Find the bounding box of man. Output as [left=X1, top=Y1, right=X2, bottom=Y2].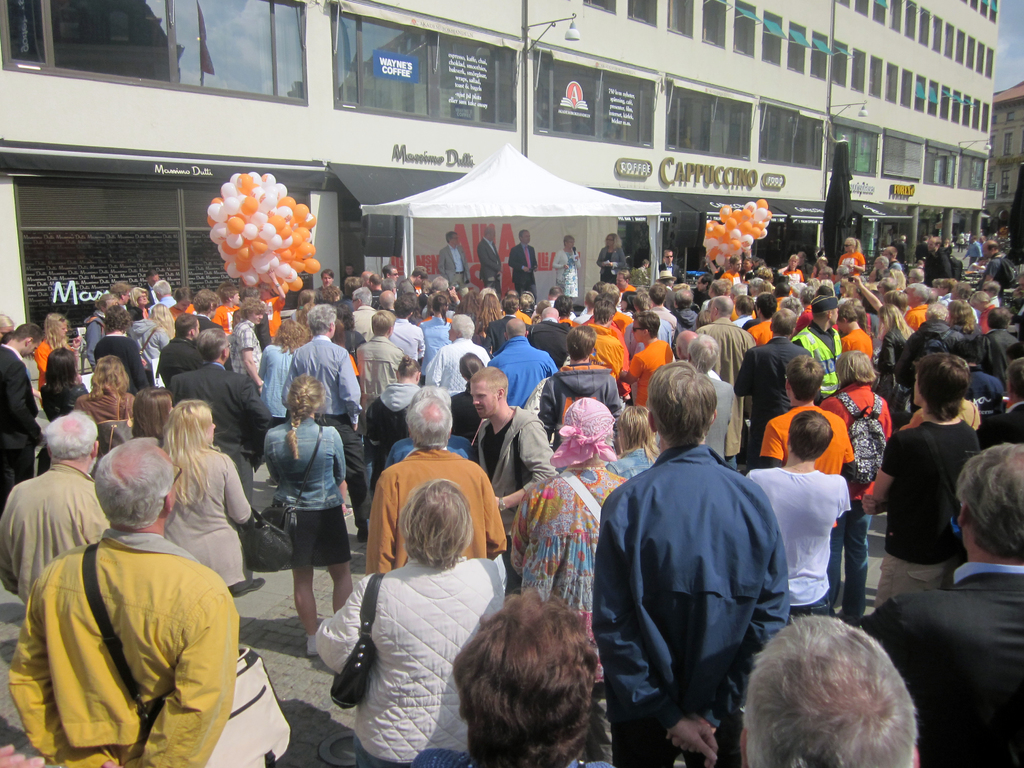
[left=189, top=285, right=230, bottom=326].
